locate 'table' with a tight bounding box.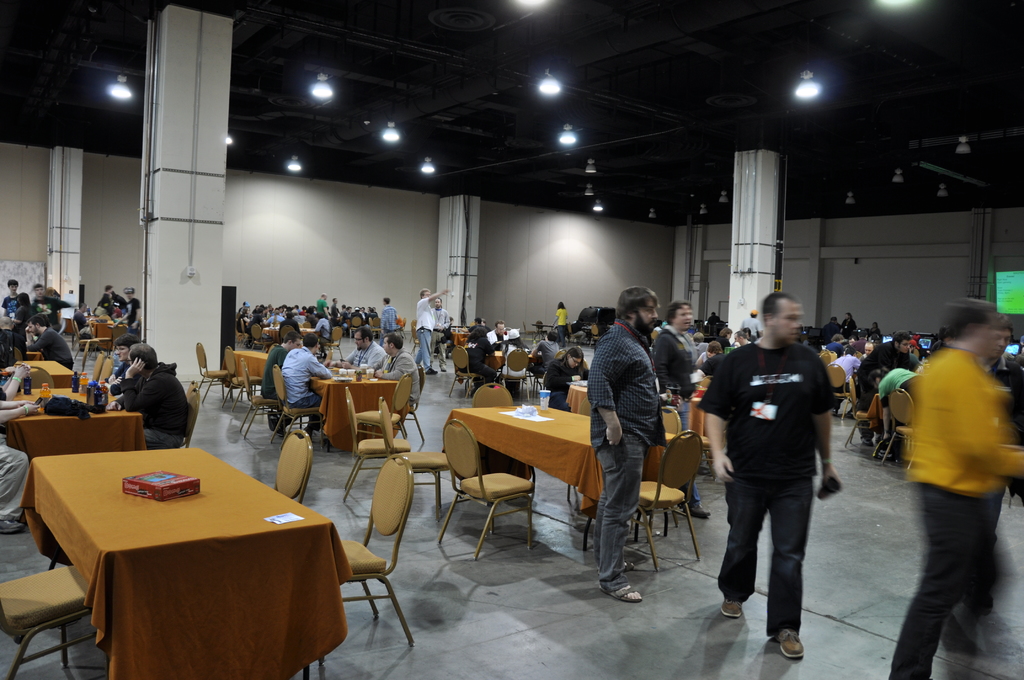
(left=2, top=386, right=147, bottom=460).
